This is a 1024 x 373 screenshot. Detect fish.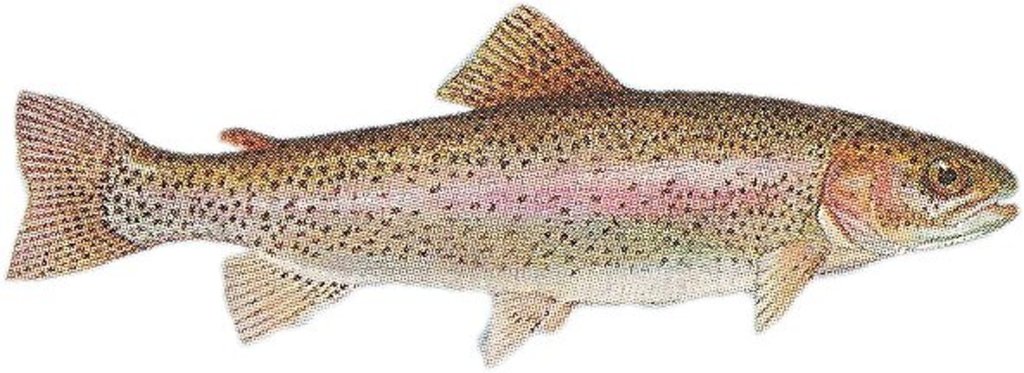
(left=2, top=5, right=1012, bottom=371).
